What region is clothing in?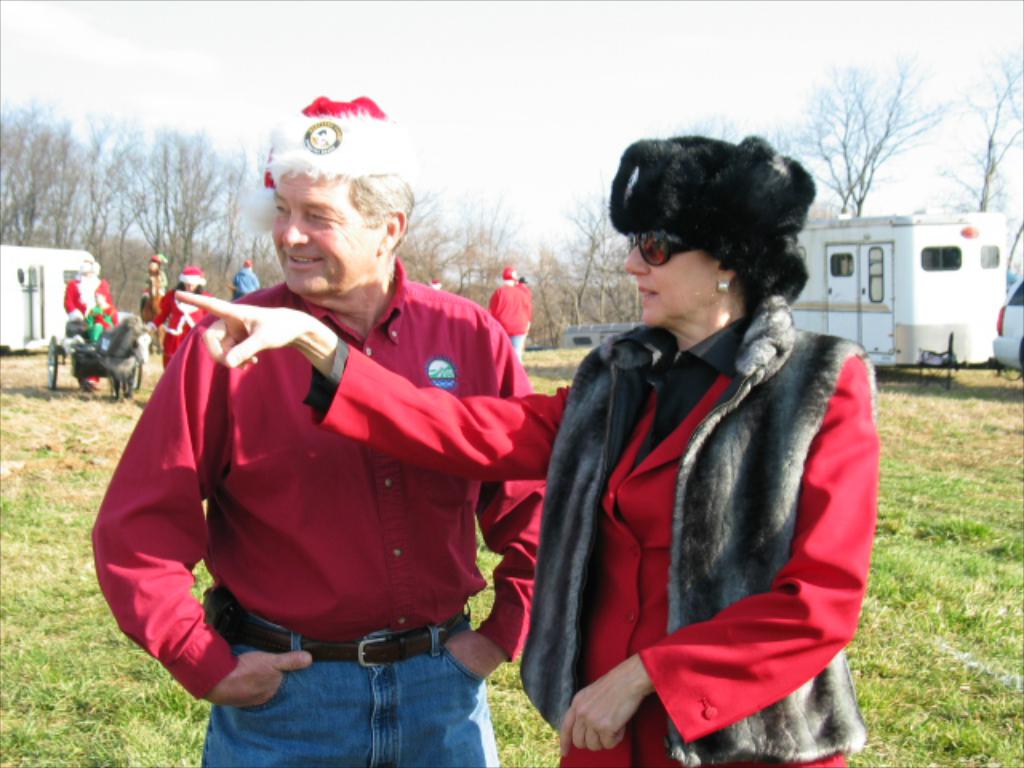
bbox=(309, 296, 909, 763).
